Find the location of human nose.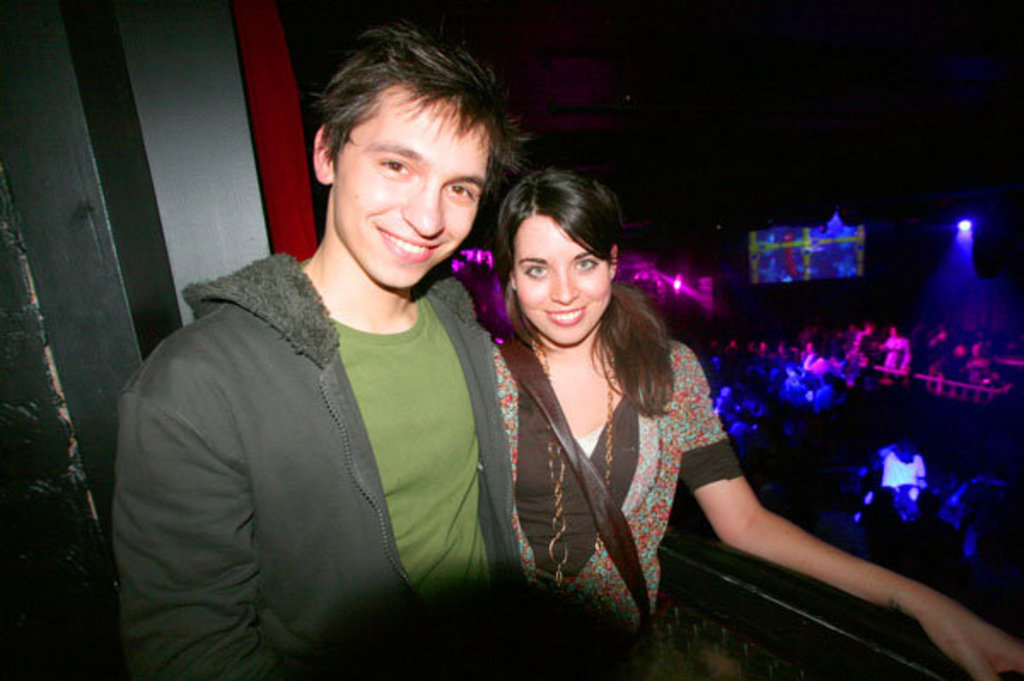
Location: x1=403 y1=176 x2=444 y2=236.
